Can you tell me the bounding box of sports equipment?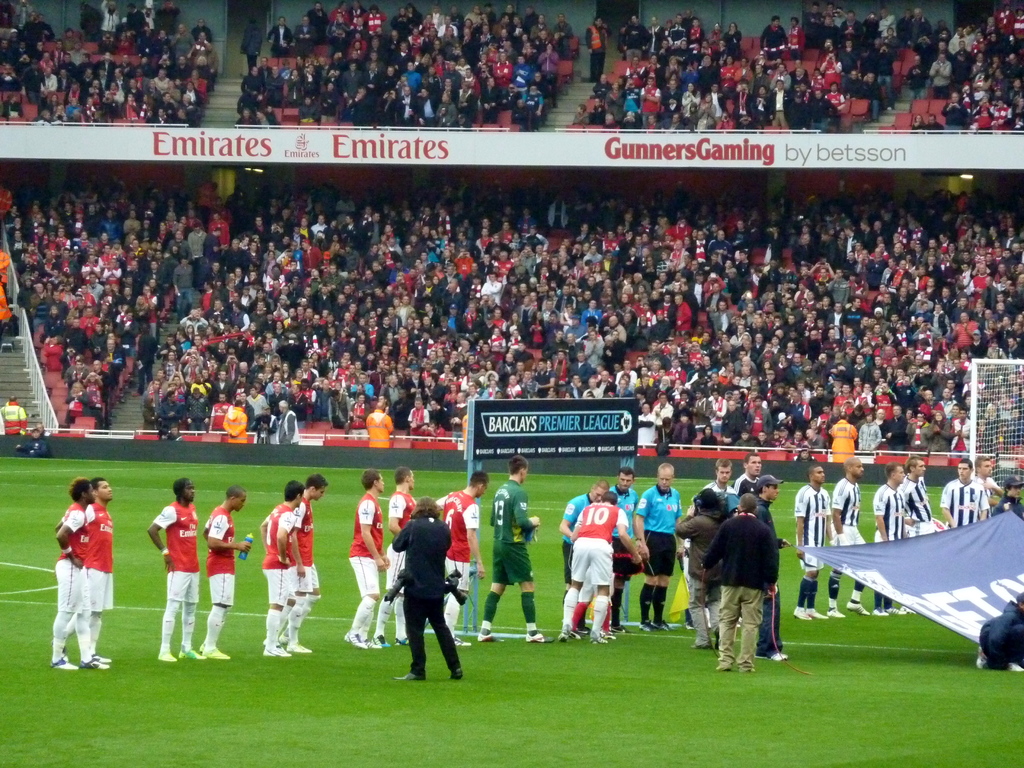
(x1=52, y1=657, x2=80, y2=669).
